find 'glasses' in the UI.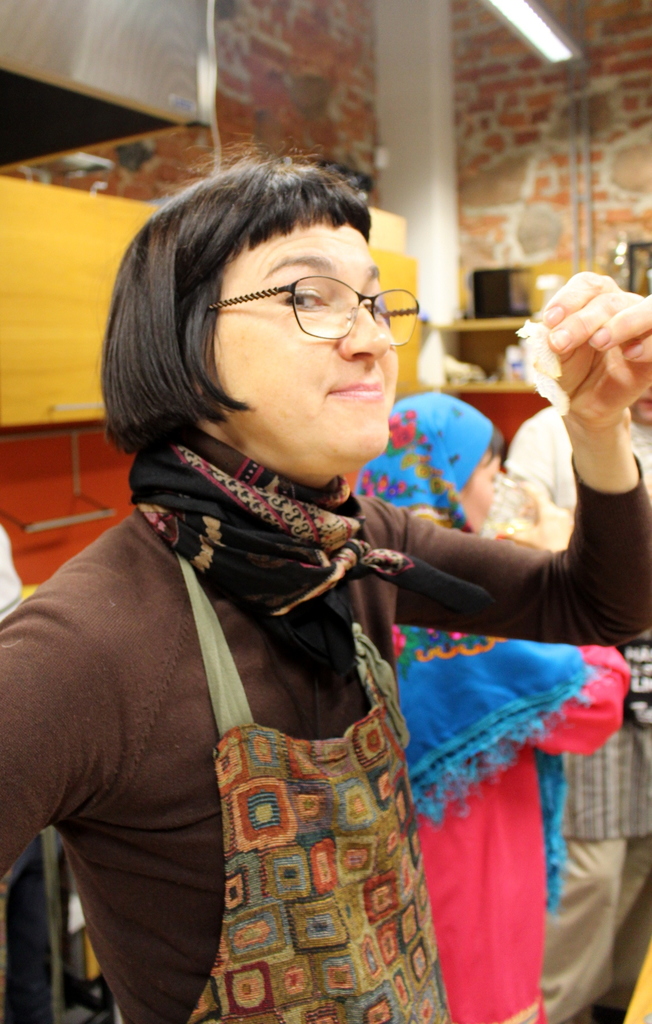
UI element at box(192, 257, 416, 335).
